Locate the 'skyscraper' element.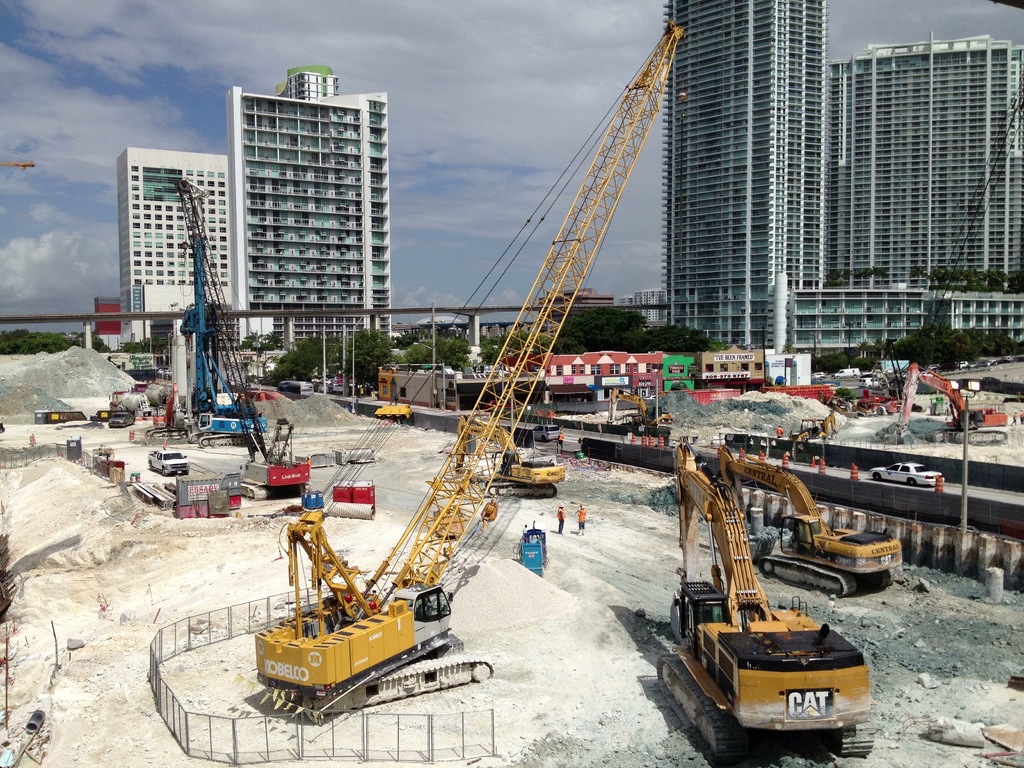
Element bbox: pyautogui.locateOnScreen(118, 146, 234, 347).
